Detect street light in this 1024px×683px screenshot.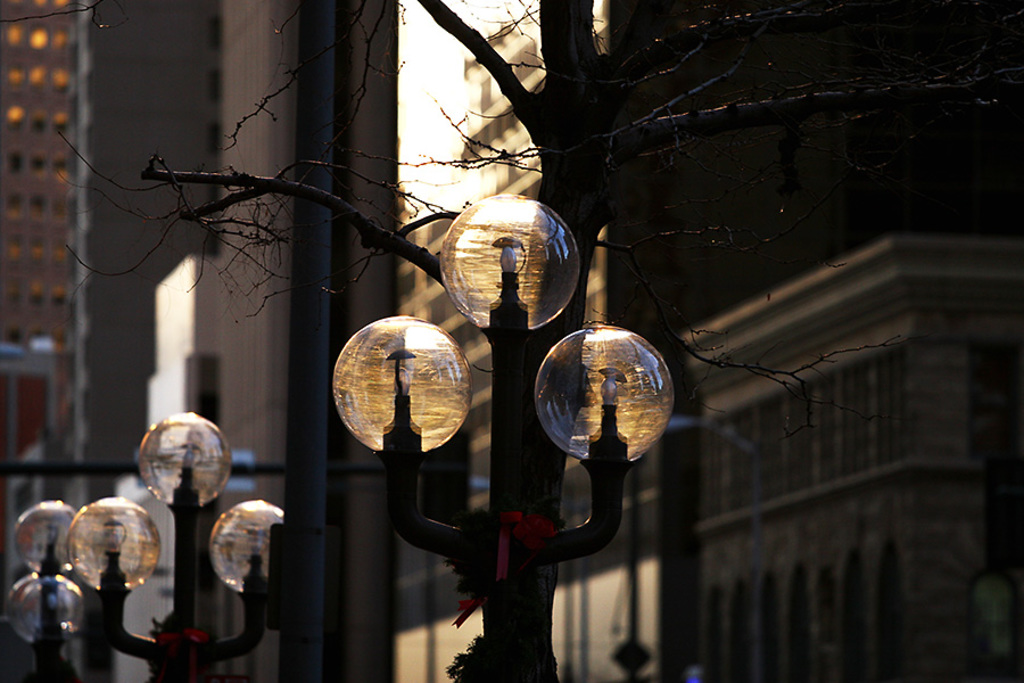
Detection: 1/500/81/676.
